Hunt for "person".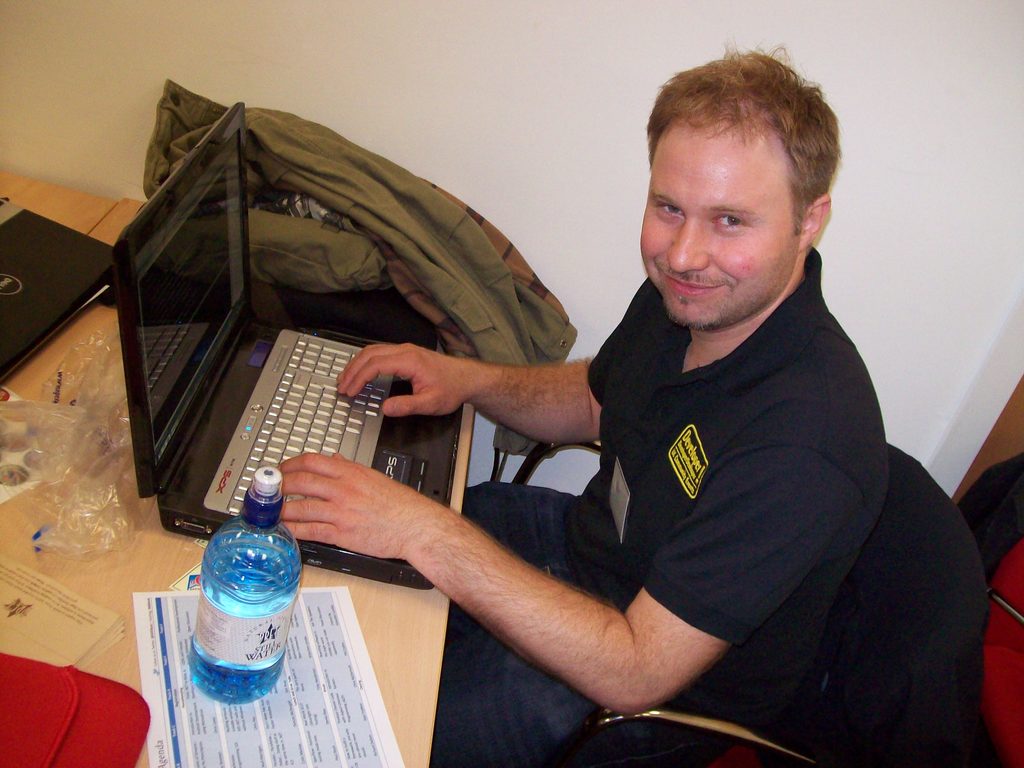
Hunted down at x1=328 y1=51 x2=952 y2=753.
